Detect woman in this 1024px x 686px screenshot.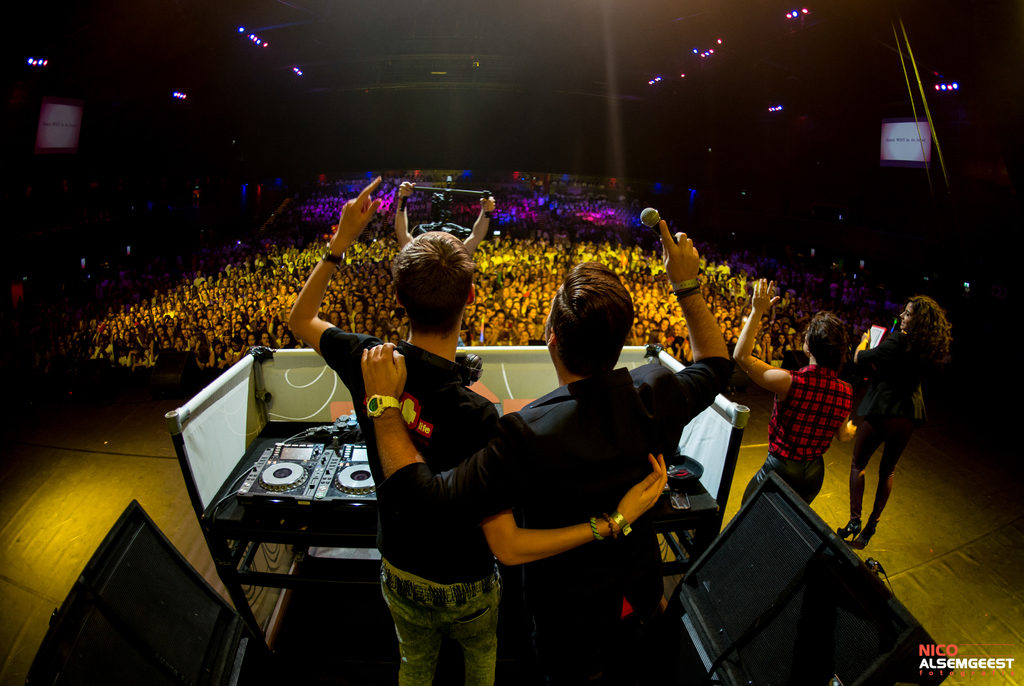
Detection: left=732, top=309, right=860, bottom=510.
